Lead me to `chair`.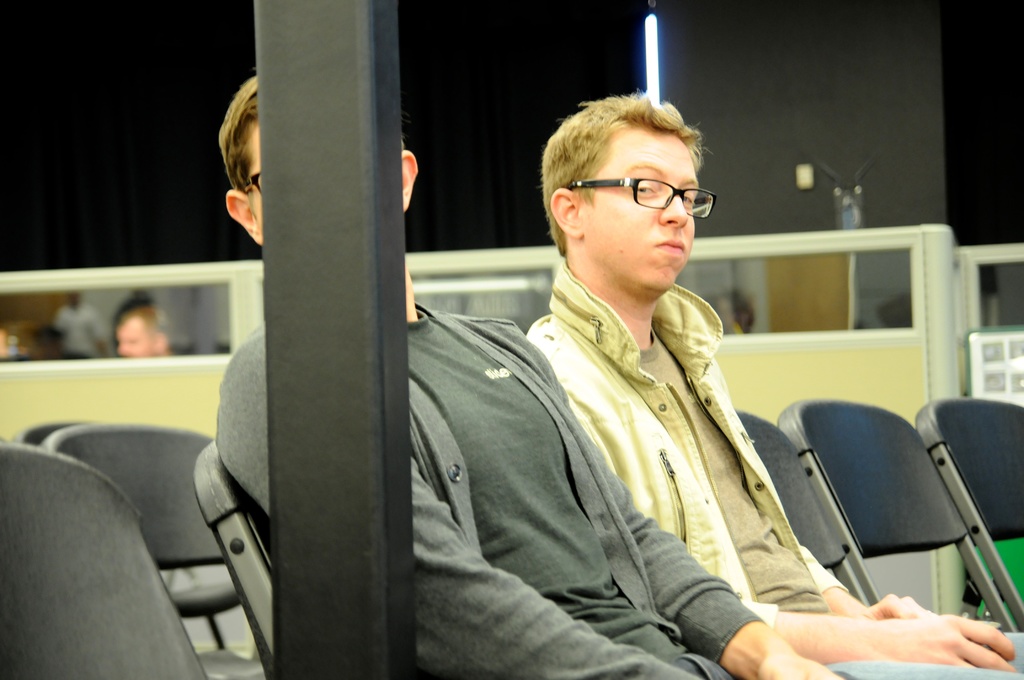
Lead to crop(193, 434, 282, 679).
